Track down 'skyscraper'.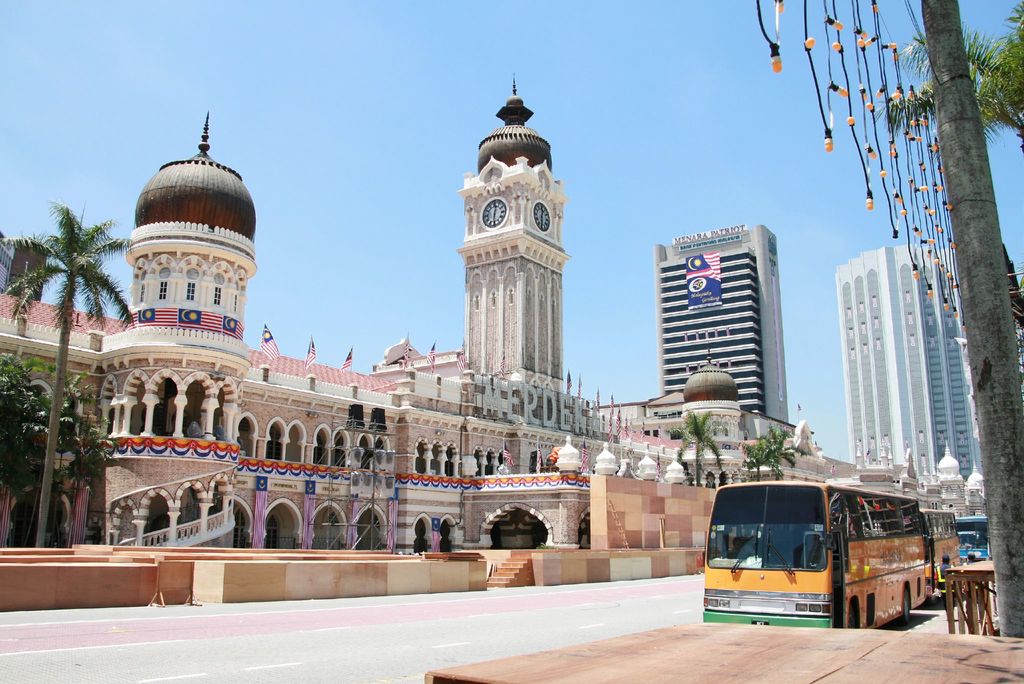
Tracked to 649/224/781/417.
